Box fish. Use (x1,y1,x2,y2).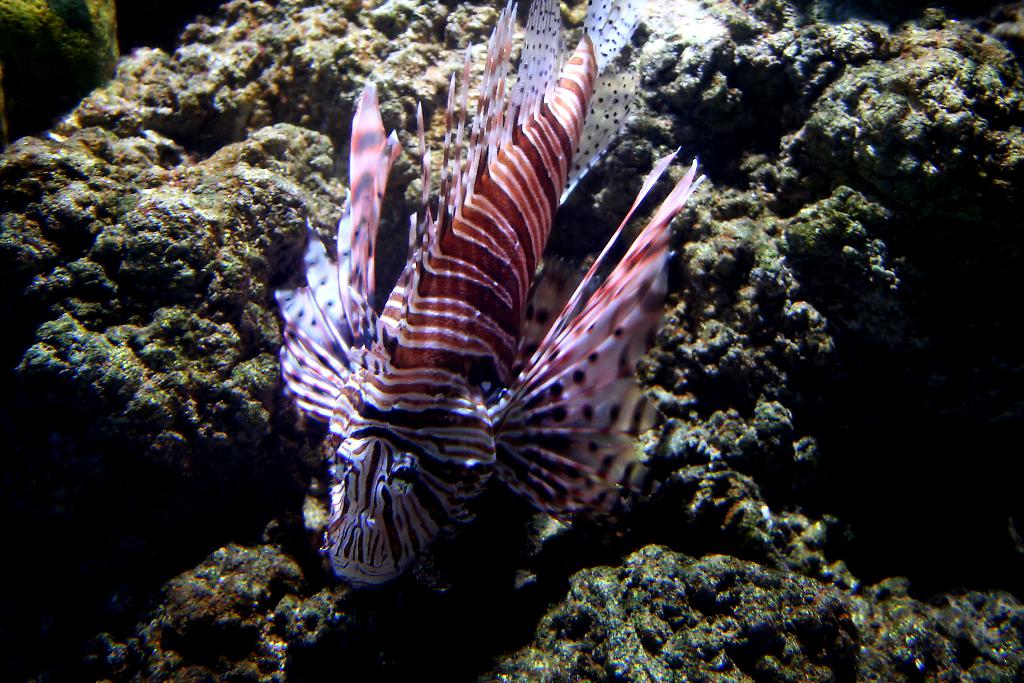
(269,12,728,618).
